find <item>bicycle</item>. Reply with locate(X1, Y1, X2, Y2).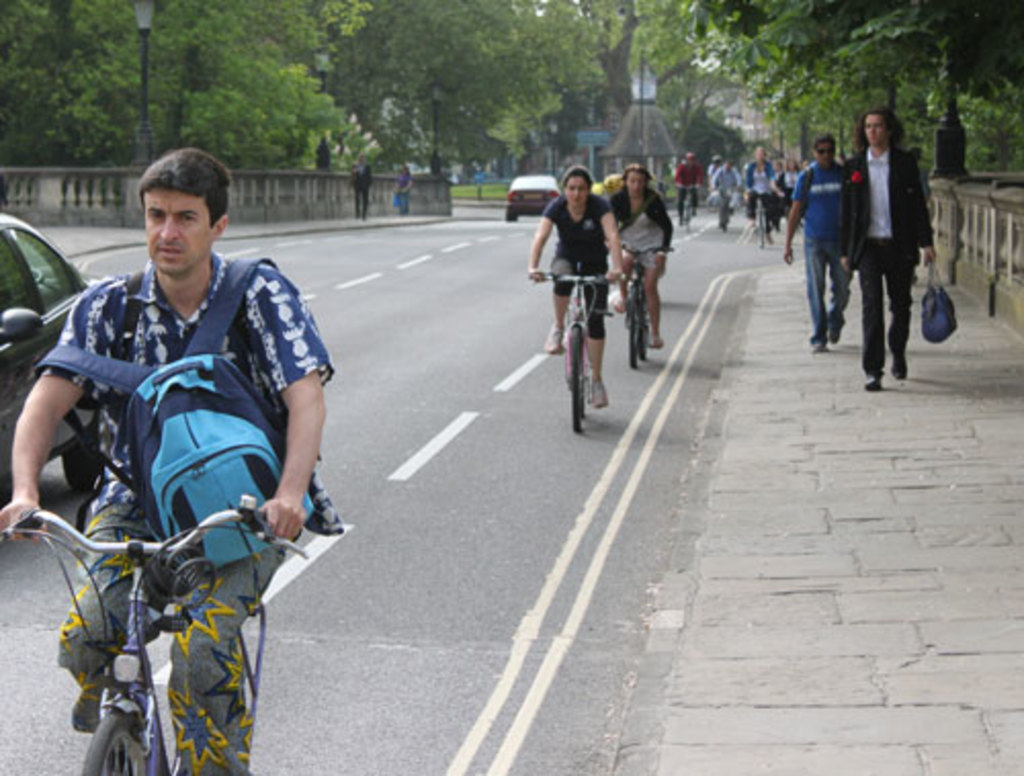
locate(543, 252, 631, 428).
